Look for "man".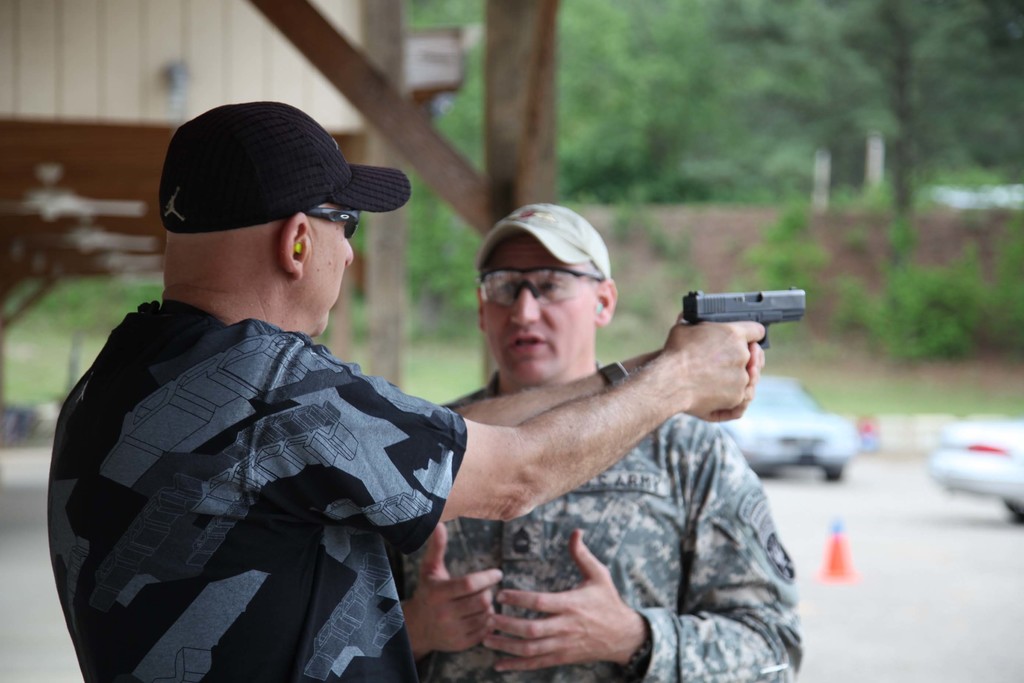
Found: left=45, top=94, right=774, bottom=682.
